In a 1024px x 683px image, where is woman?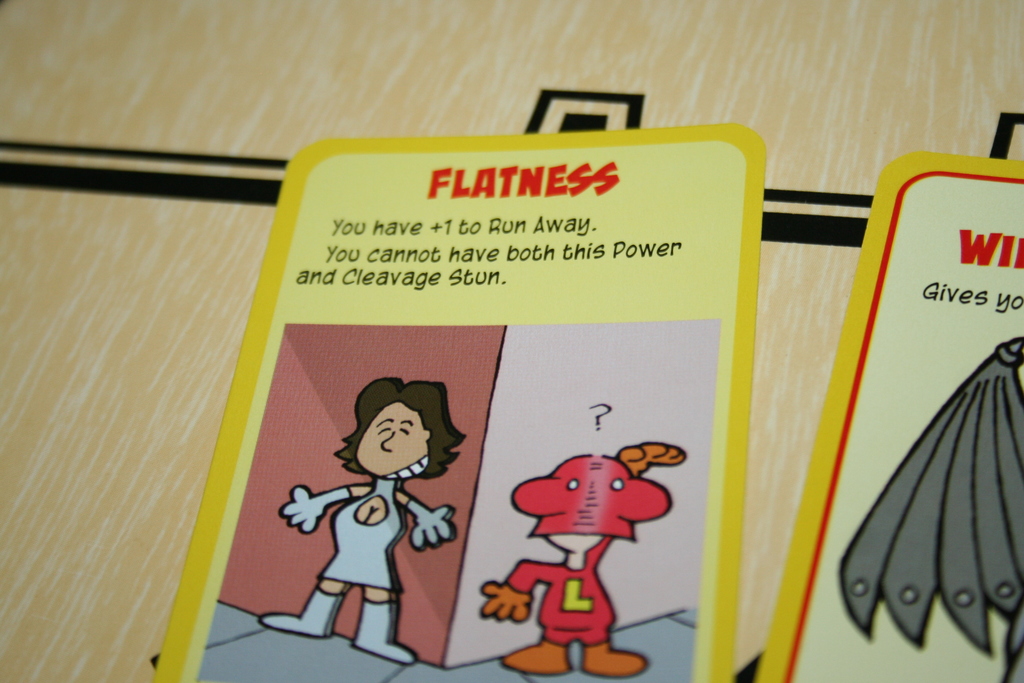
Rect(278, 355, 468, 670).
